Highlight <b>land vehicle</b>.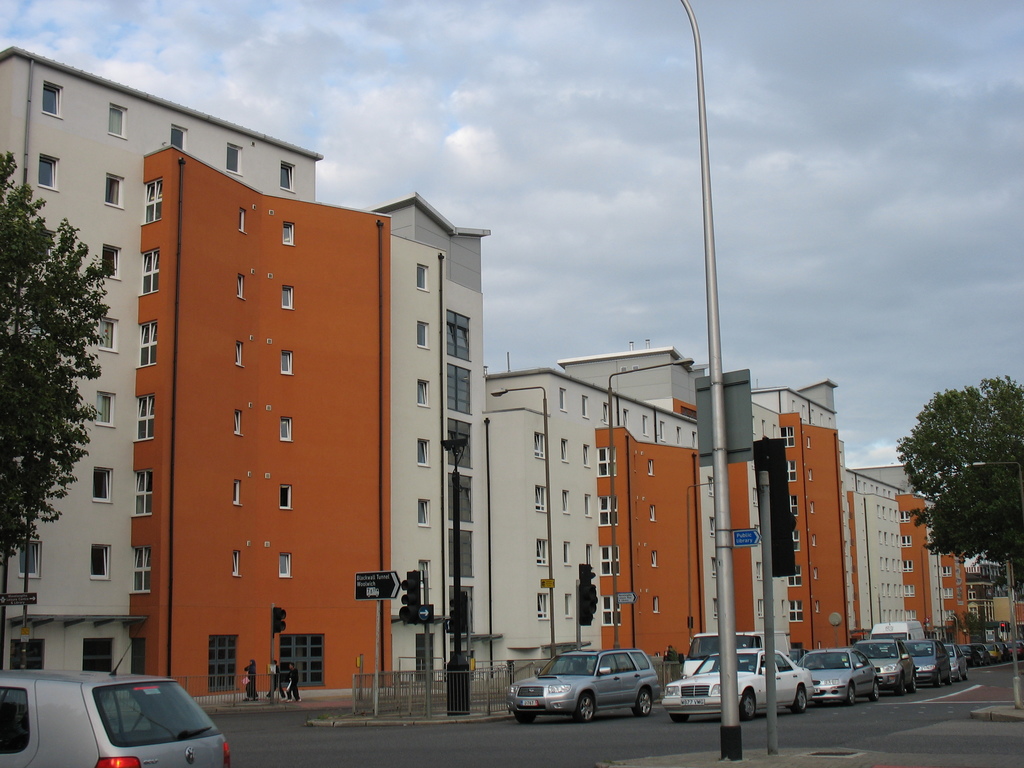
Highlighted region: [x1=507, y1=648, x2=657, y2=719].
